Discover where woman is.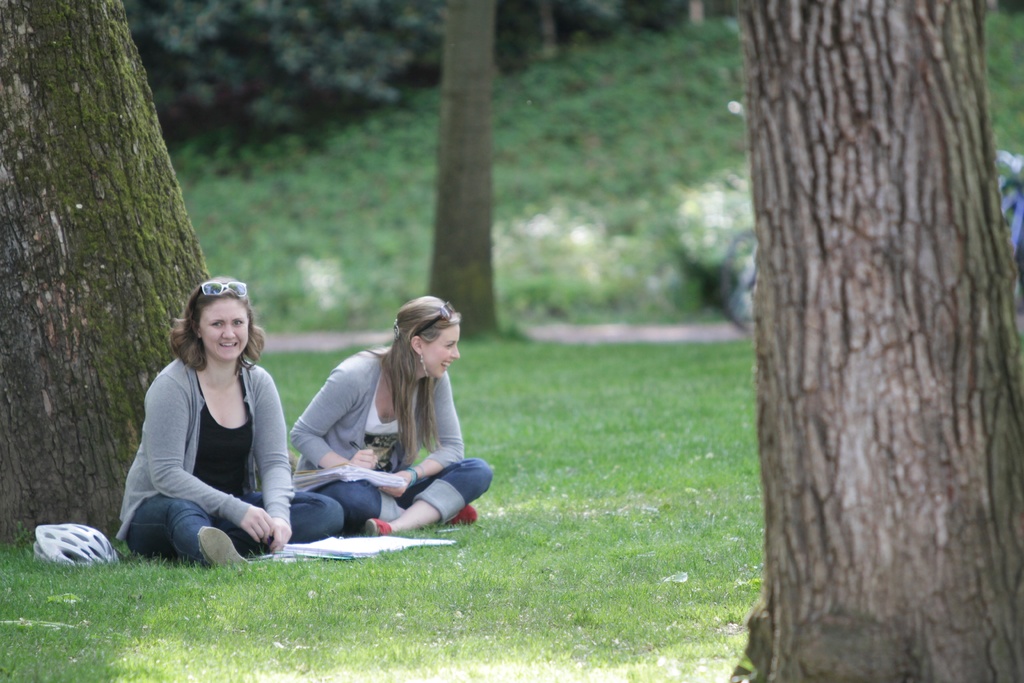
Discovered at {"x1": 283, "y1": 294, "x2": 492, "y2": 537}.
